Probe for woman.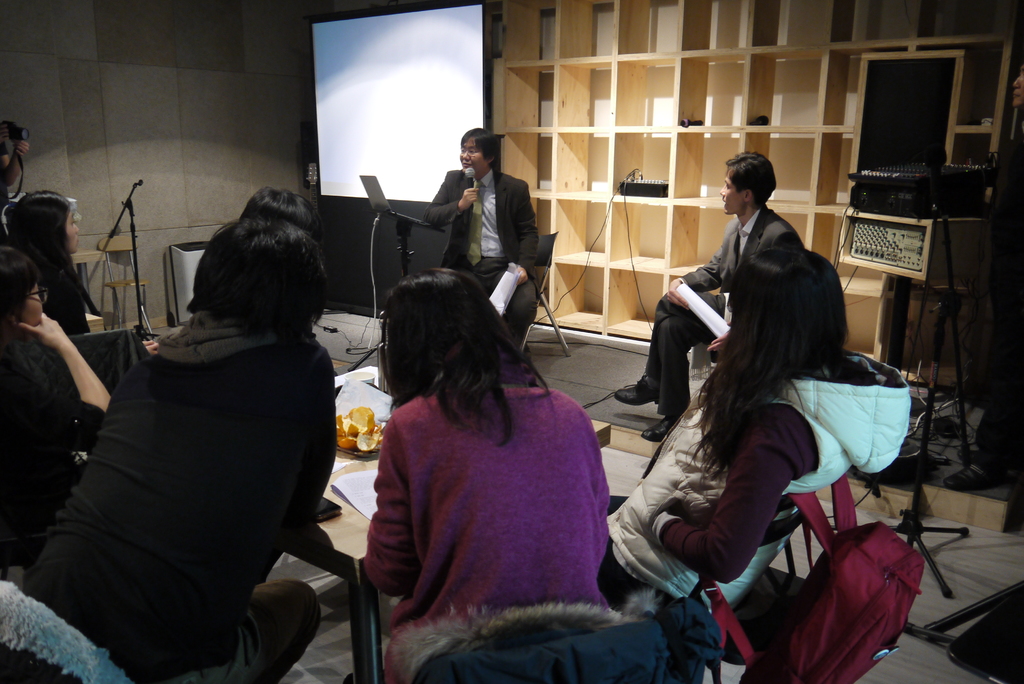
Probe result: (4, 185, 101, 336).
